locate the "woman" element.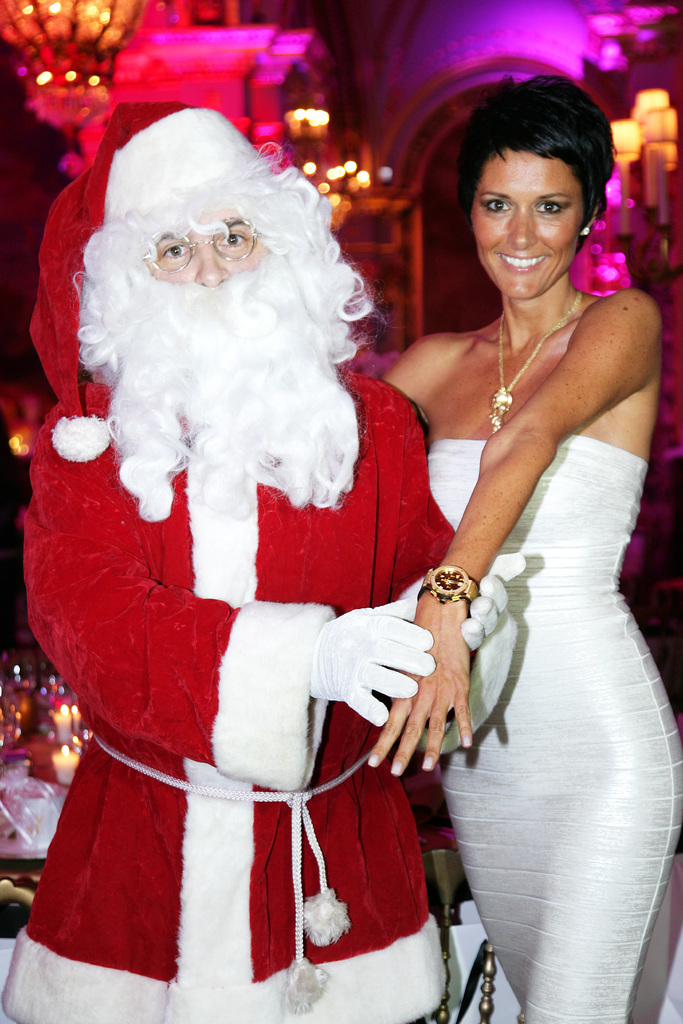
Element bbox: Rect(382, 47, 673, 1013).
